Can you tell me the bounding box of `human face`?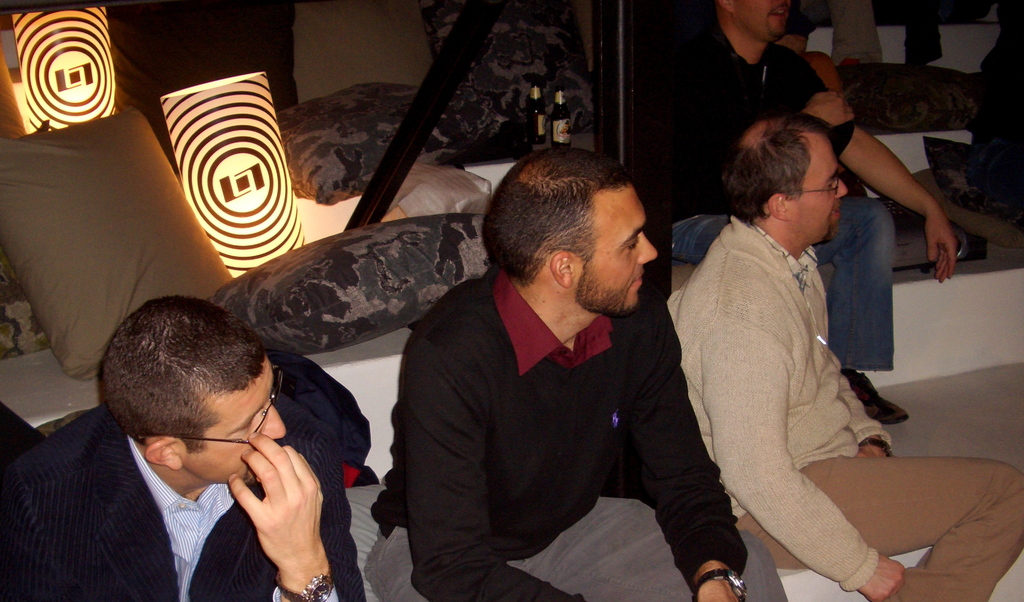
BBox(573, 186, 658, 312).
